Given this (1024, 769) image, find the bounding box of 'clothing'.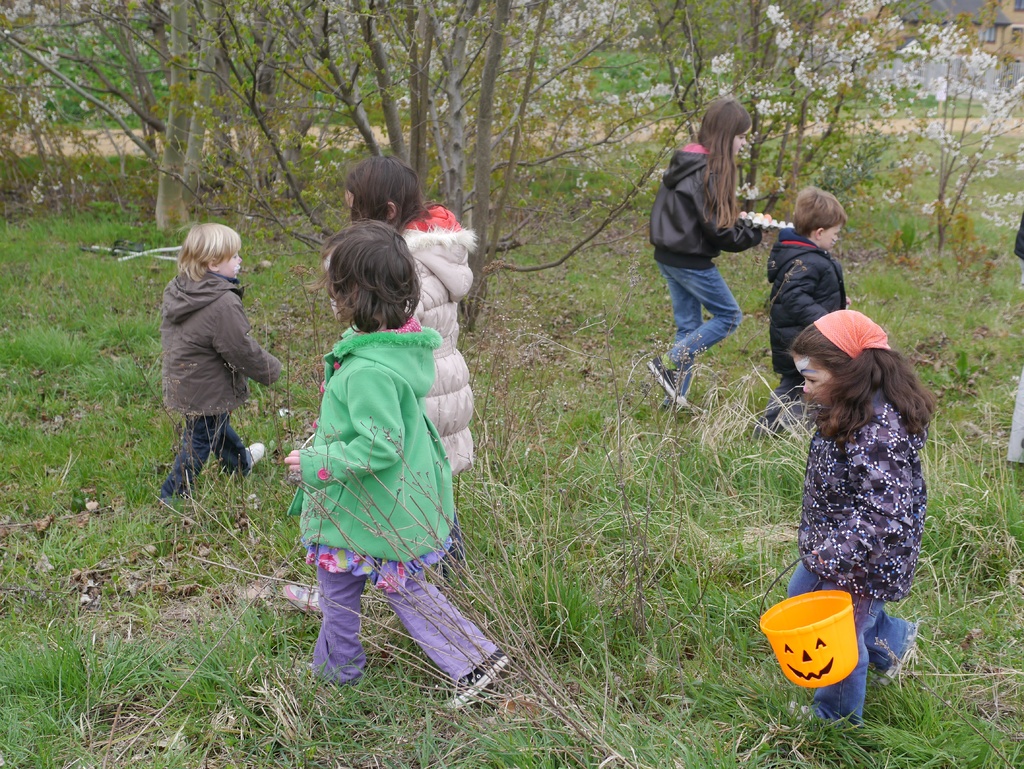
x1=161, y1=260, x2=268, y2=433.
